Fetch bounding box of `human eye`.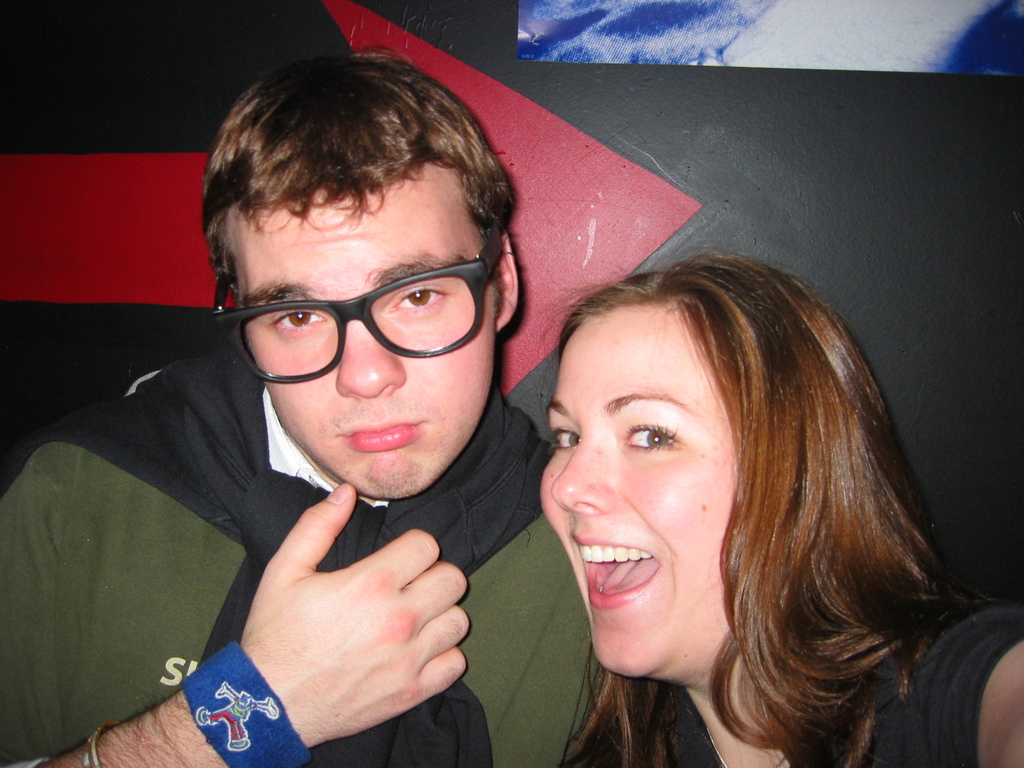
Bbox: select_region(260, 301, 329, 337).
